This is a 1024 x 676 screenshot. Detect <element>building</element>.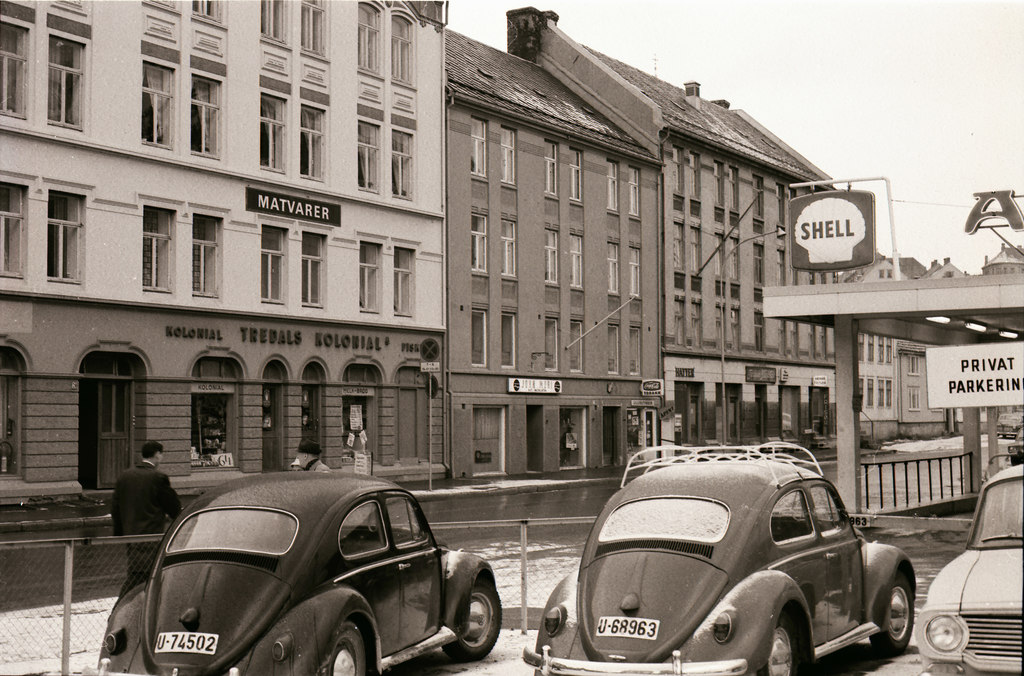
locate(0, 0, 450, 504).
